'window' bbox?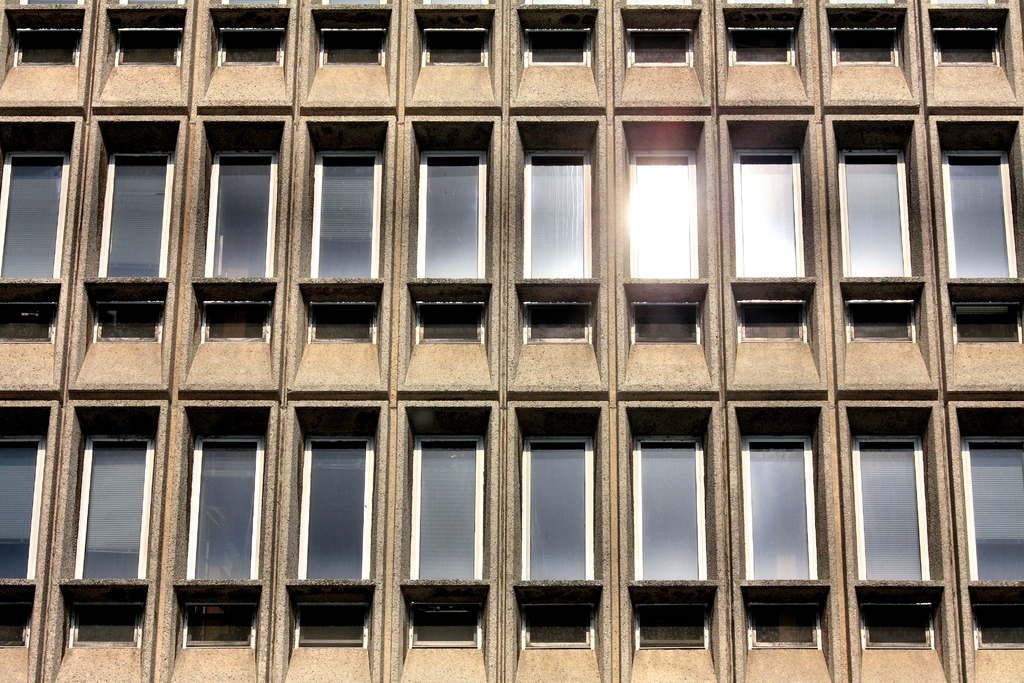
837,148,909,273
